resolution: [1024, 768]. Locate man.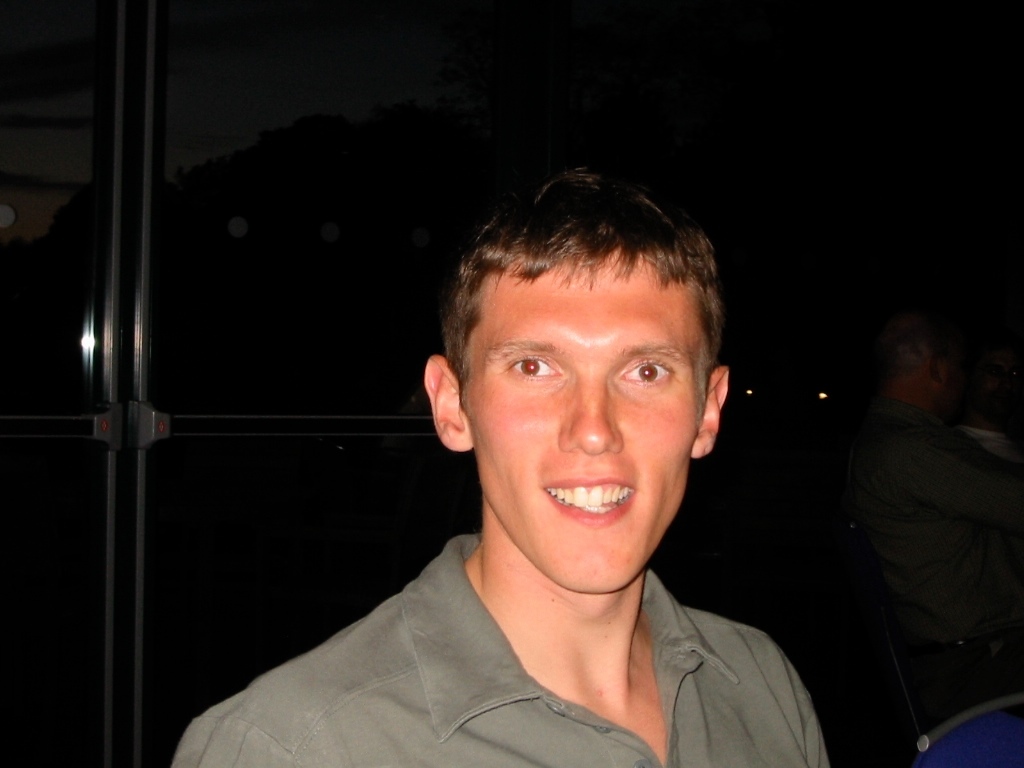
select_region(188, 160, 895, 761).
